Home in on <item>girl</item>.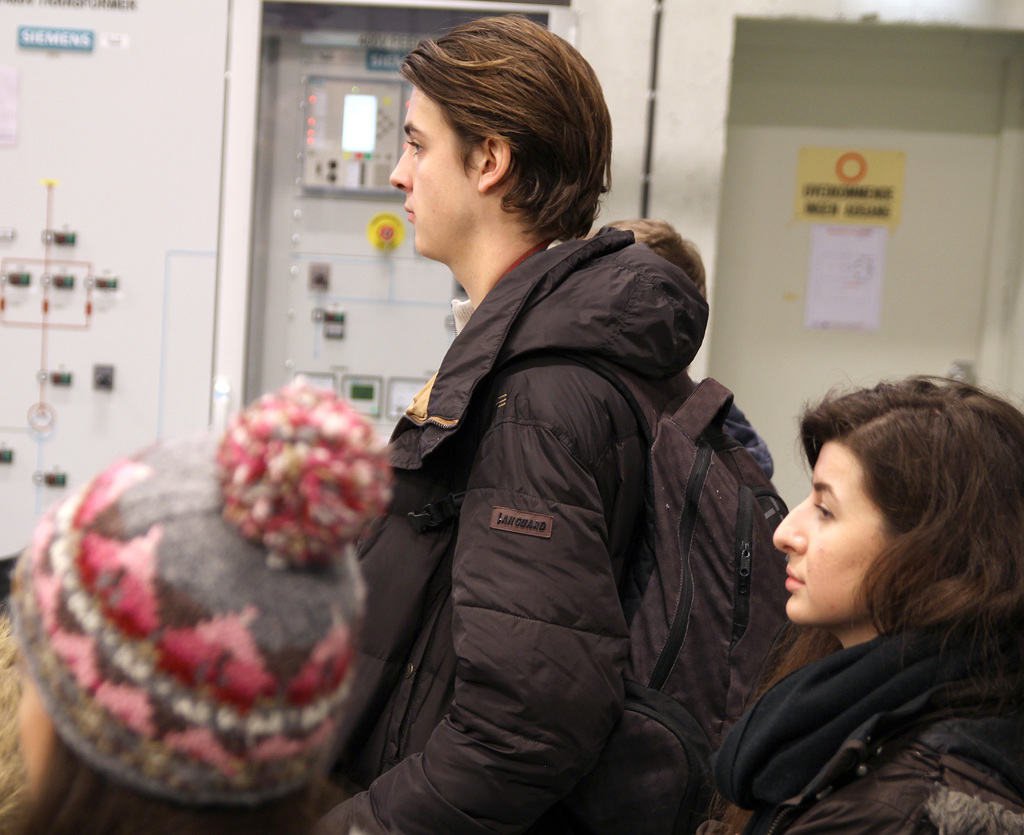
Homed in at (left=698, top=375, right=1023, bottom=833).
